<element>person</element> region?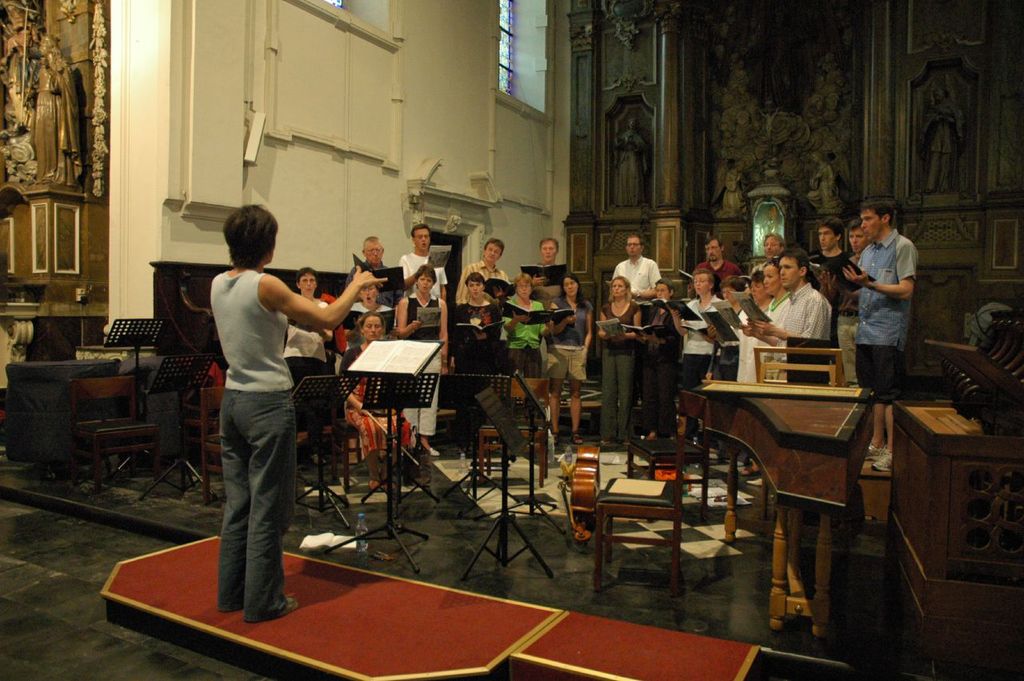
region(626, 234, 671, 322)
